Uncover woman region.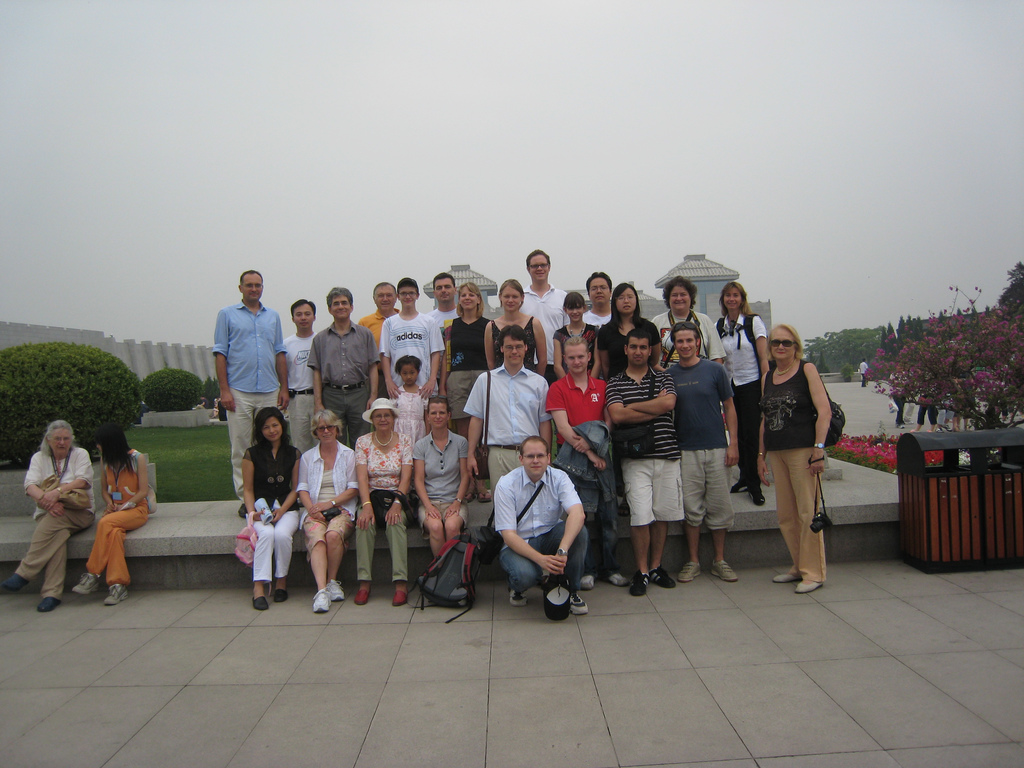
Uncovered: pyautogui.locateOnScreen(432, 278, 490, 509).
